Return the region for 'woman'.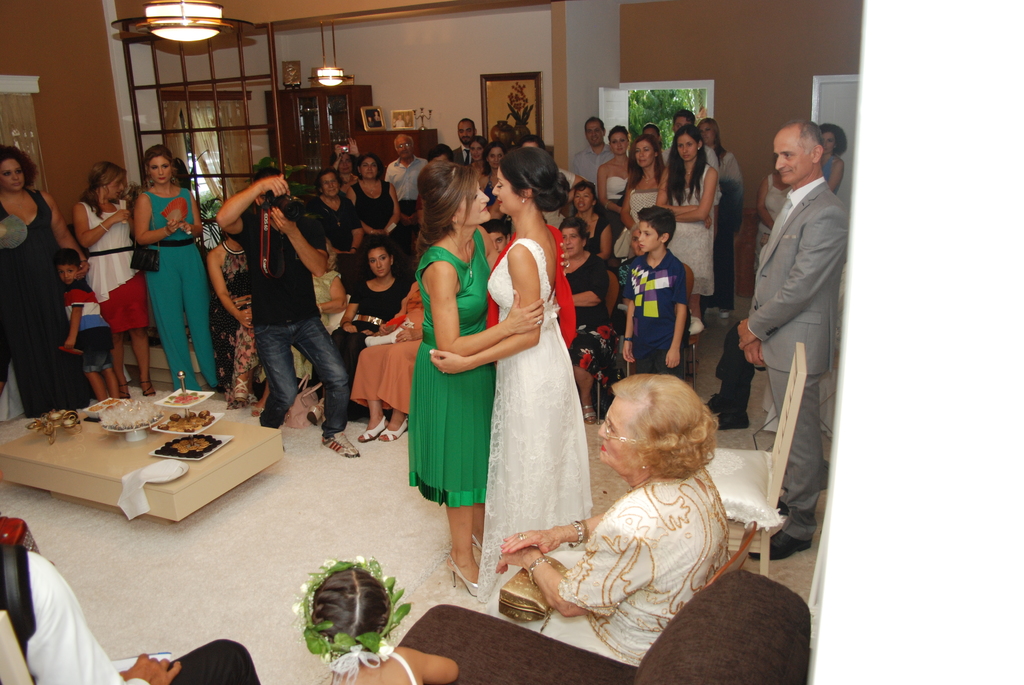
pyautogui.locateOnScreen(480, 144, 510, 214).
